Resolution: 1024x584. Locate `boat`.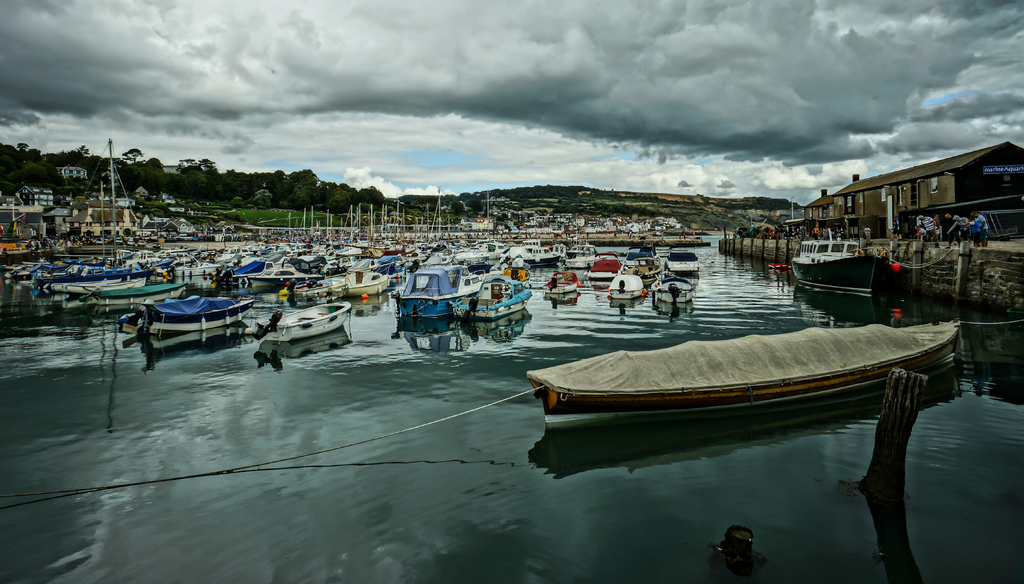
555, 234, 598, 270.
